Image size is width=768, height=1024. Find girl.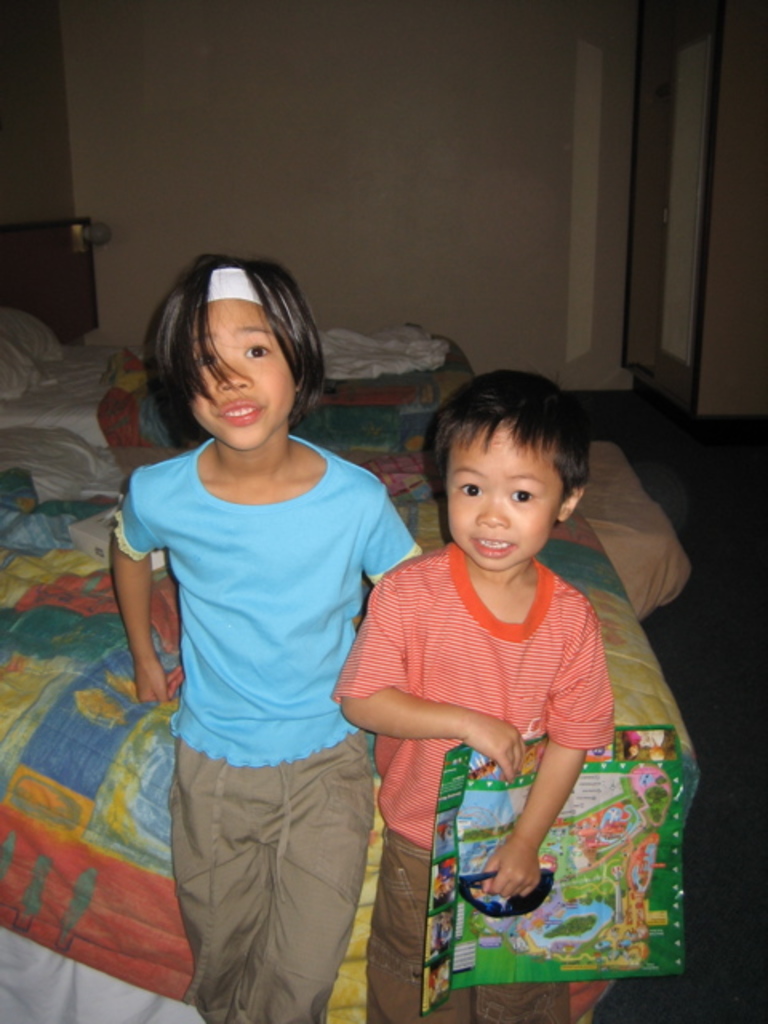
crop(109, 245, 413, 1022).
